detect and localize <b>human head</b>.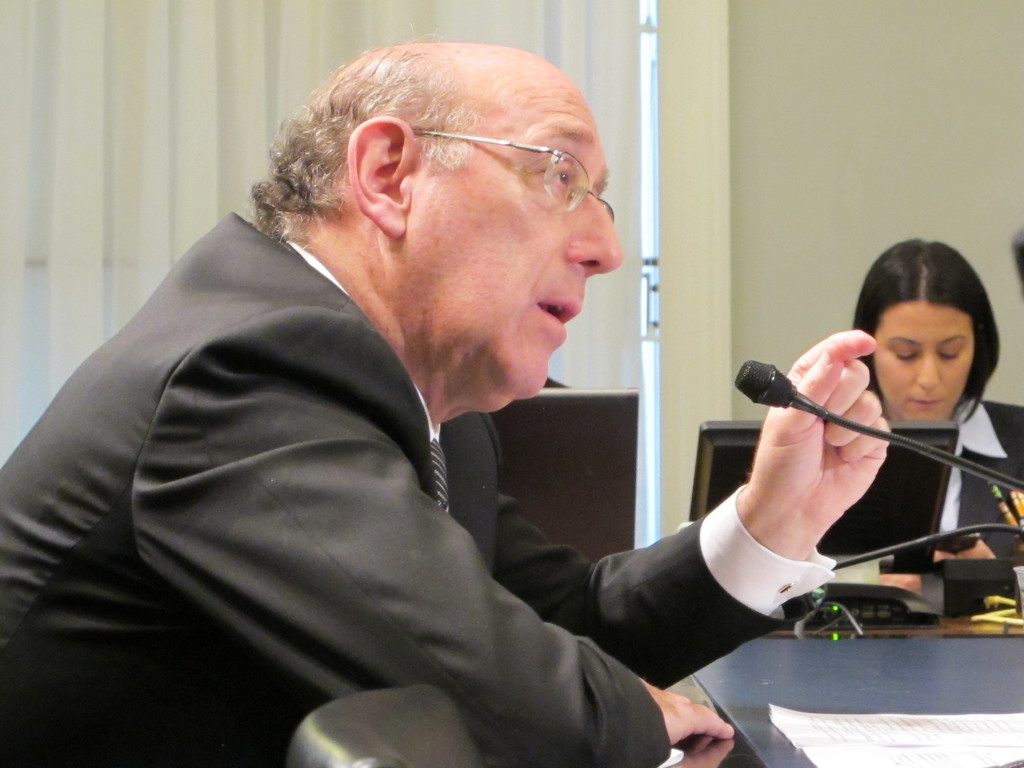
Localized at box=[273, 34, 619, 368].
